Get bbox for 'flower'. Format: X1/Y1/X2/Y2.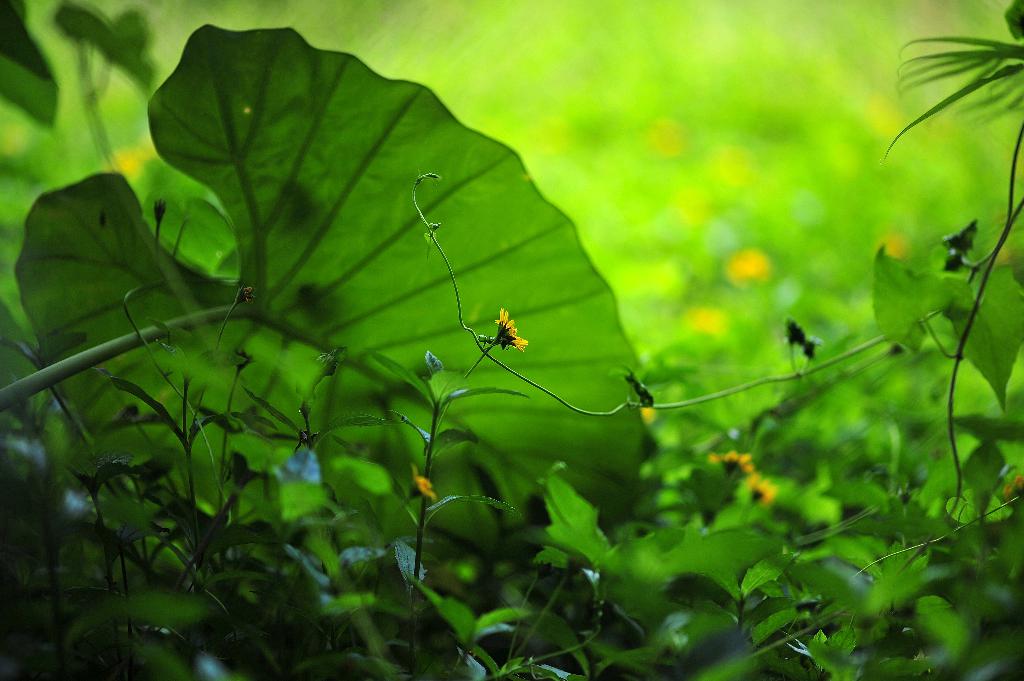
749/481/774/507.
